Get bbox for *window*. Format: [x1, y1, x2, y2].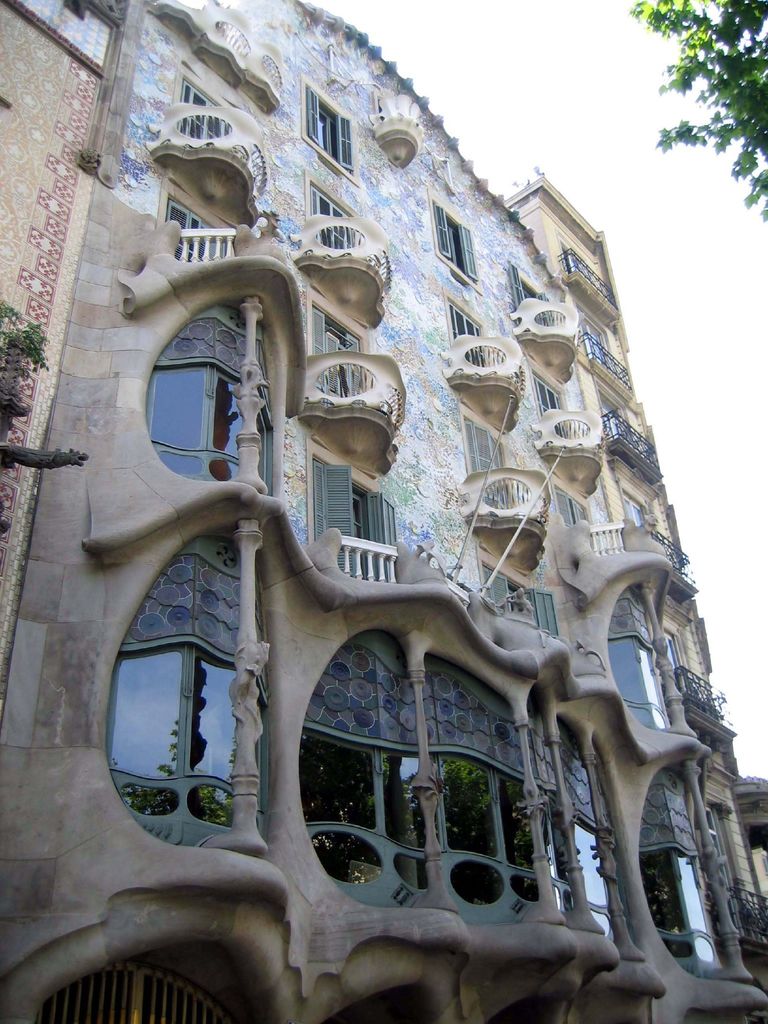
[308, 731, 431, 844].
